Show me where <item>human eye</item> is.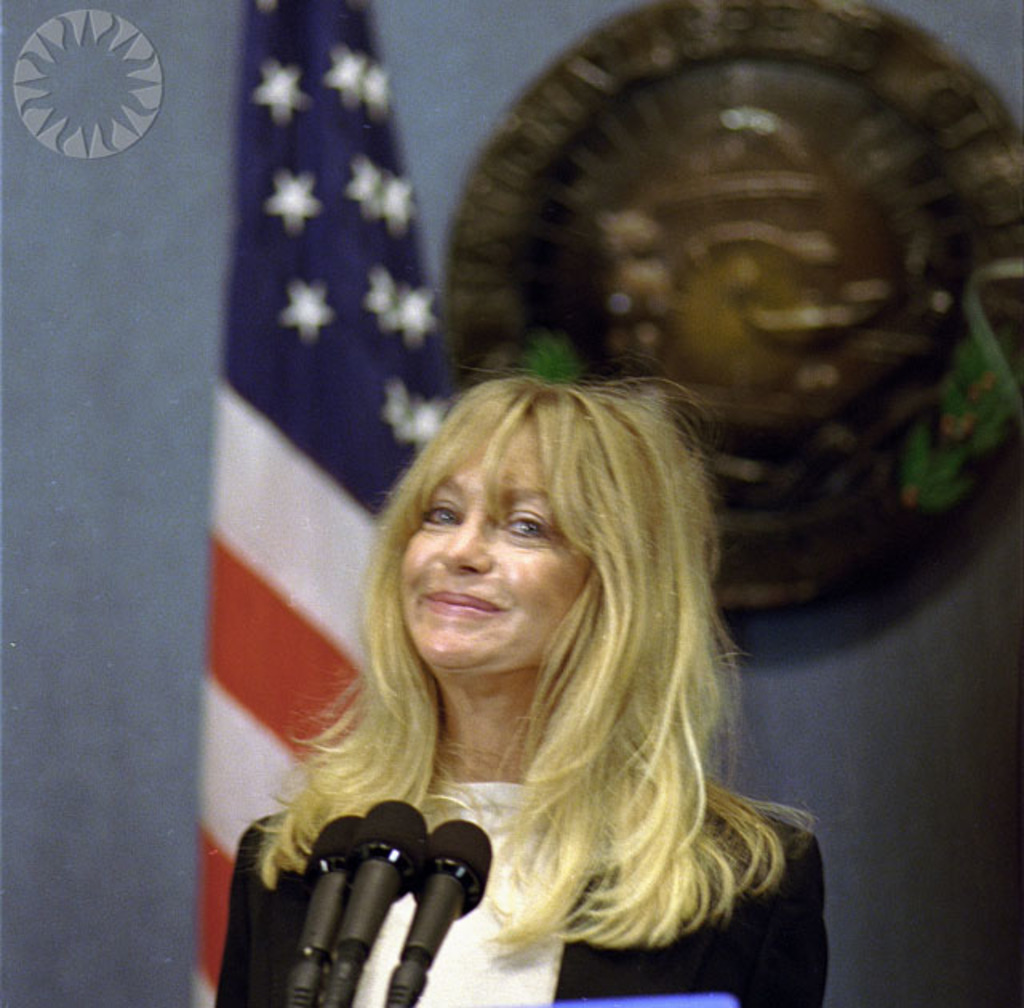
<item>human eye</item> is at pyautogui.locateOnScreen(410, 499, 461, 534).
